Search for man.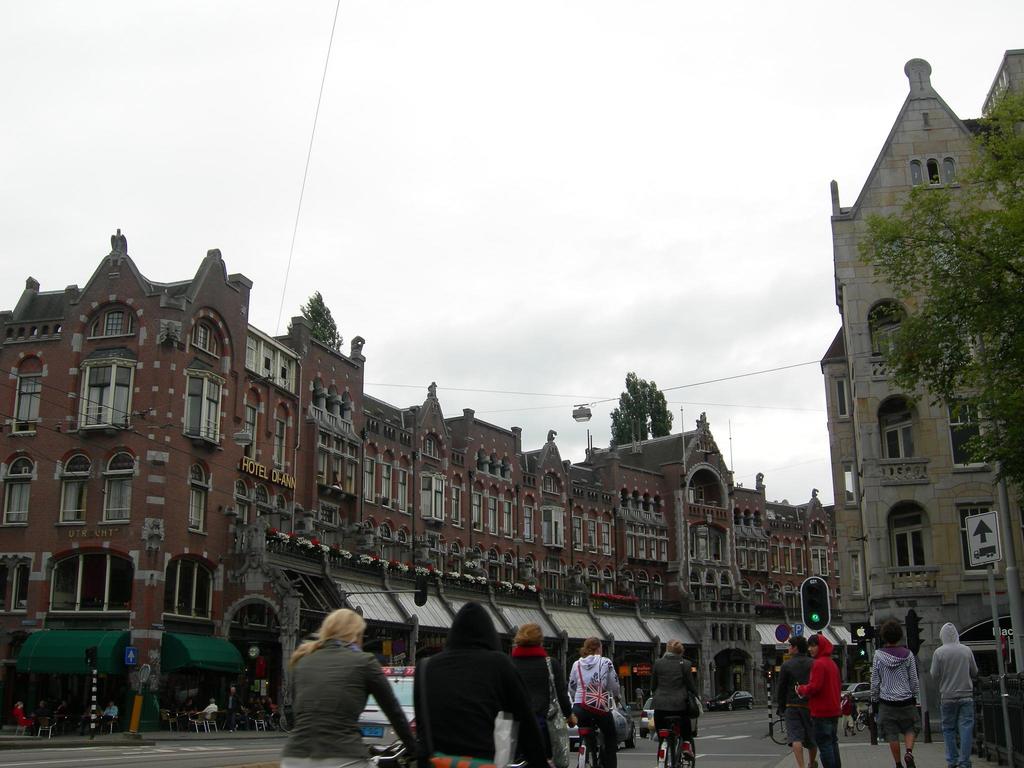
Found at [x1=796, y1=634, x2=847, y2=767].
